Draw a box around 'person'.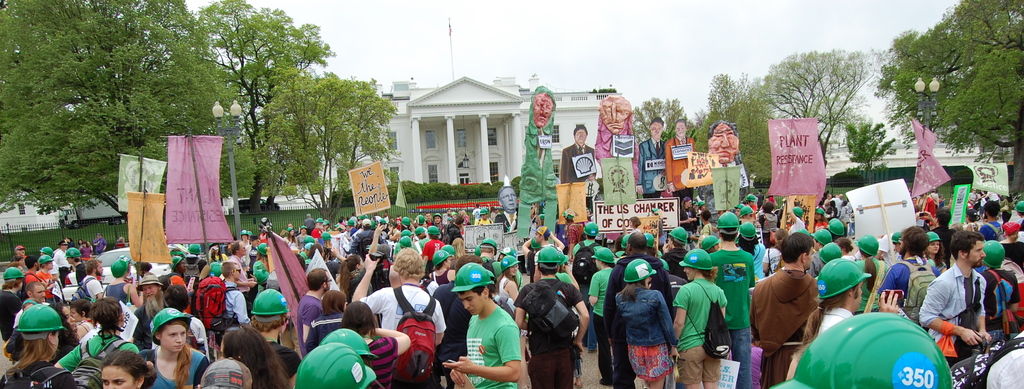
{"left": 40, "top": 251, "right": 53, "bottom": 272}.
